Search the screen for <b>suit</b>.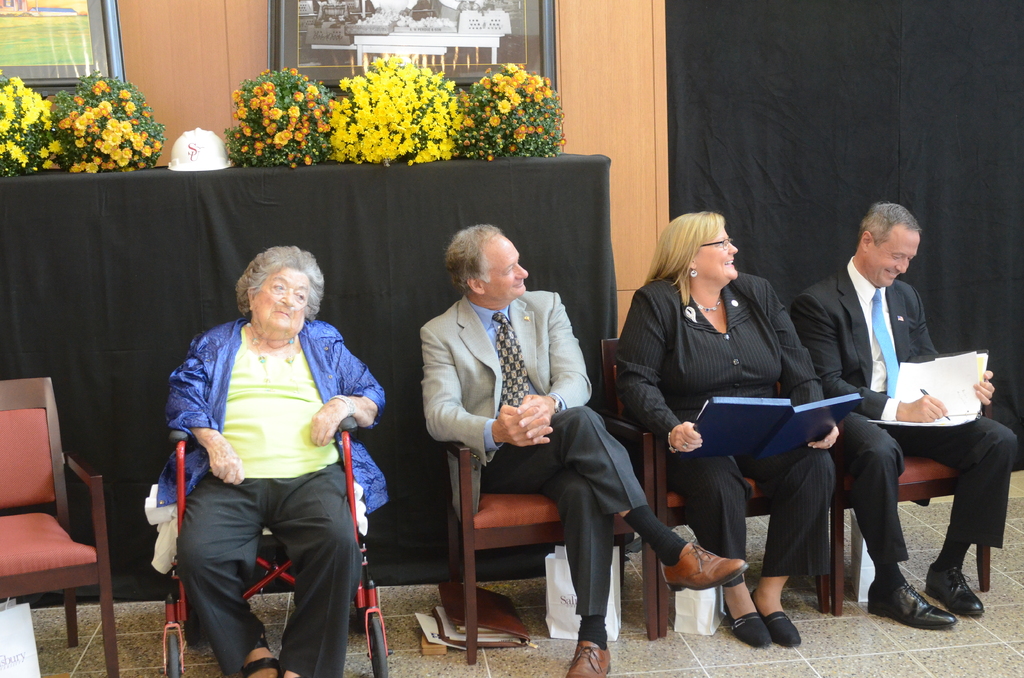
Found at {"left": 424, "top": 287, "right": 646, "bottom": 614}.
